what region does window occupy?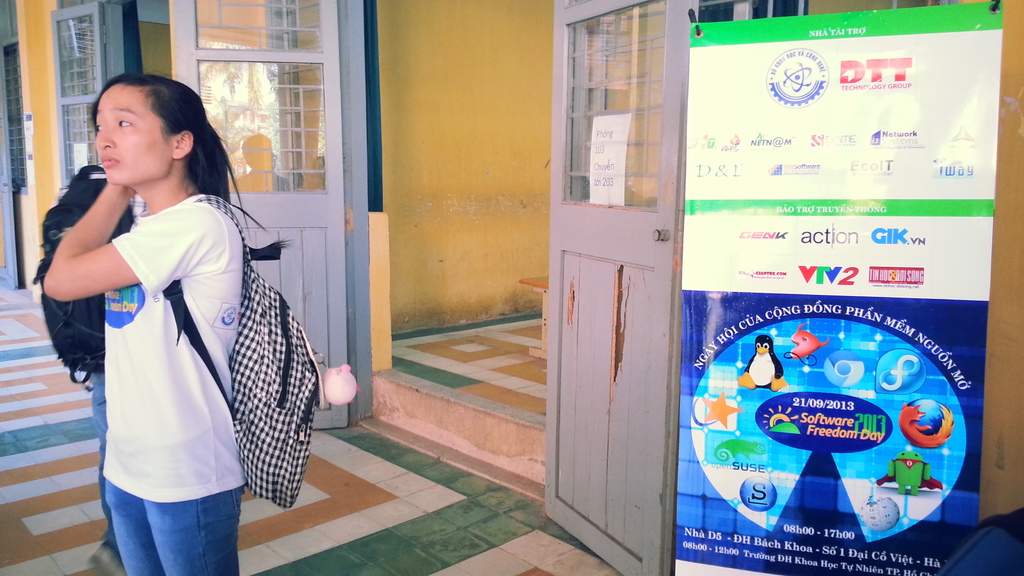
x1=0, y1=37, x2=27, y2=196.
